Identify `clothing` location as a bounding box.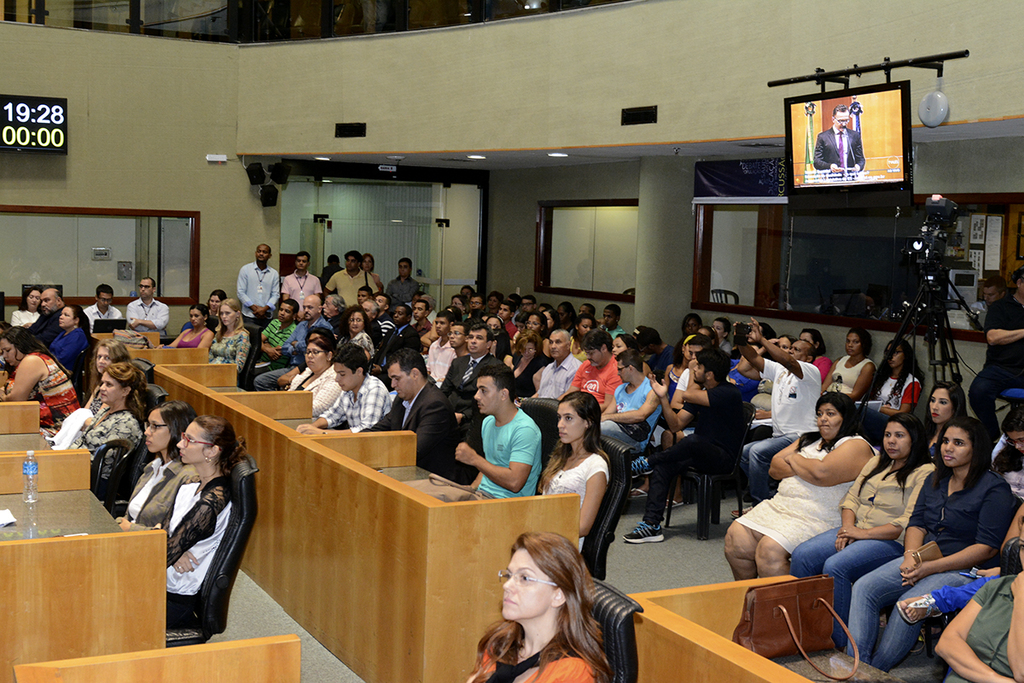
840:462:1009:658.
